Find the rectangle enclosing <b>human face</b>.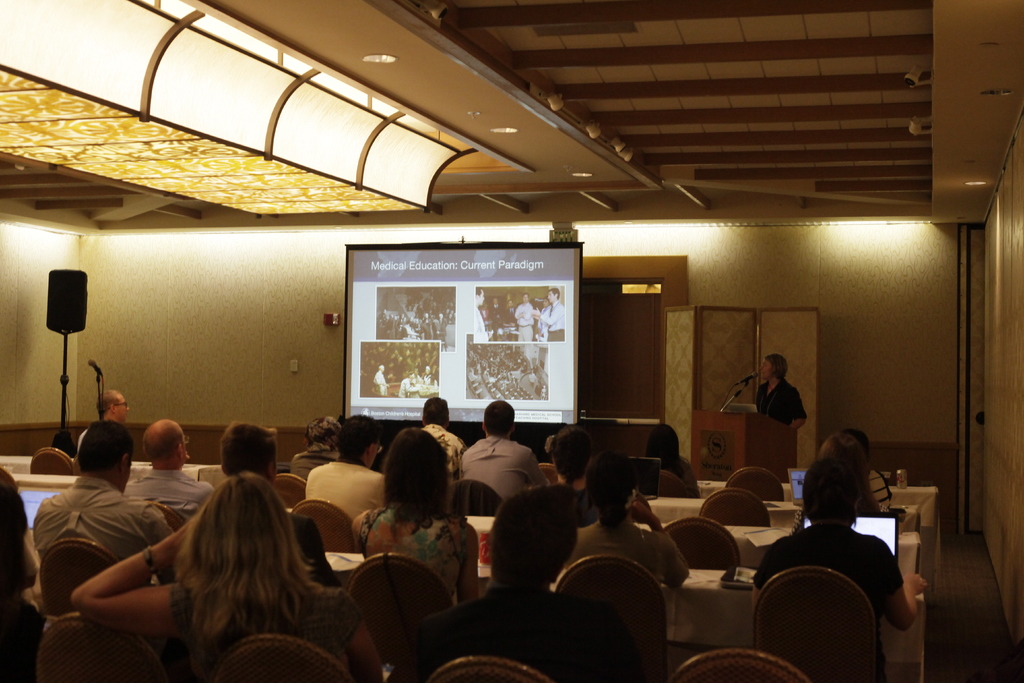
756/356/775/379.
